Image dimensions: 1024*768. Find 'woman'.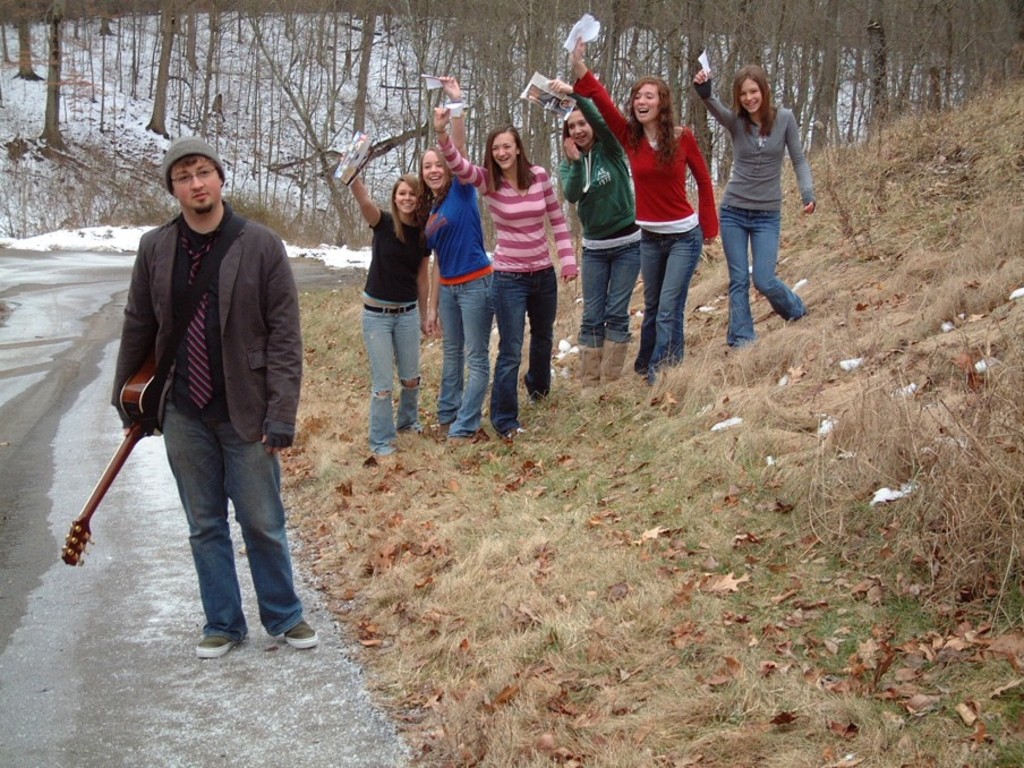
pyautogui.locateOnScreen(549, 77, 643, 376).
